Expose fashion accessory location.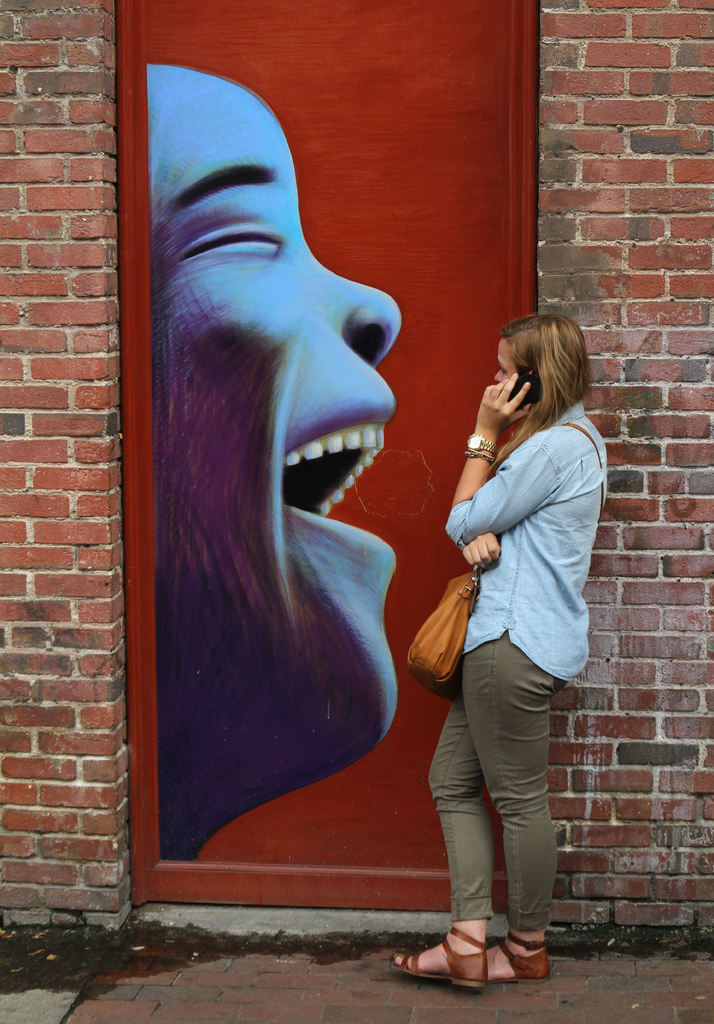
Exposed at 389, 930, 489, 988.
